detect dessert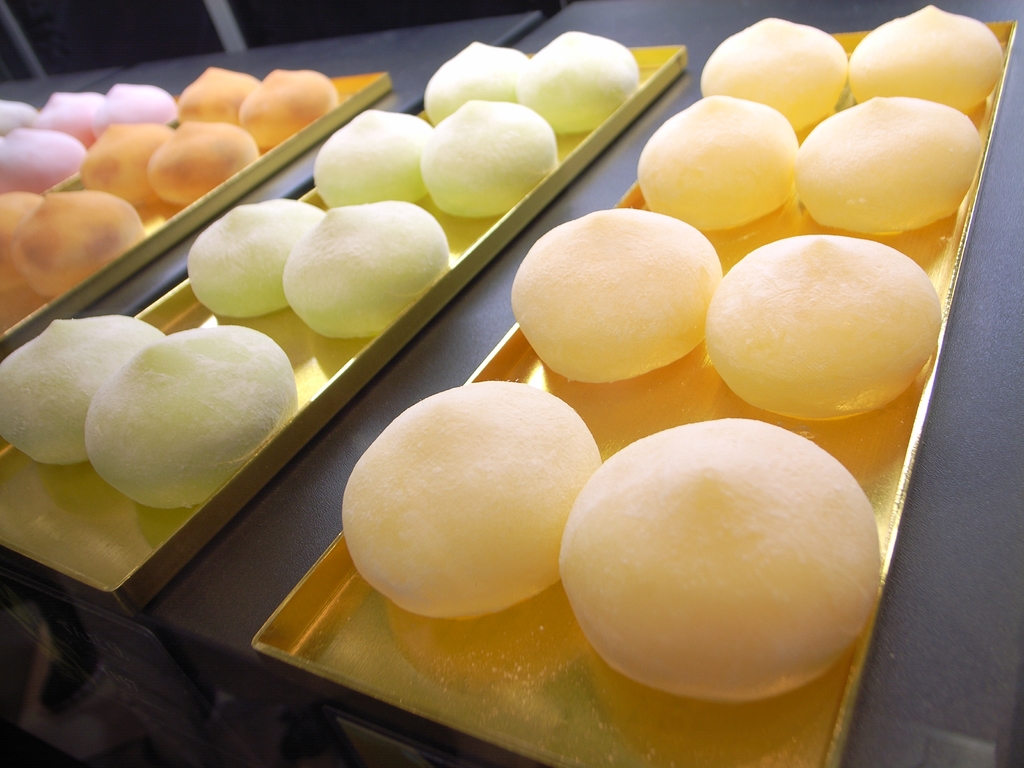
[340, 383, 604, 620]
